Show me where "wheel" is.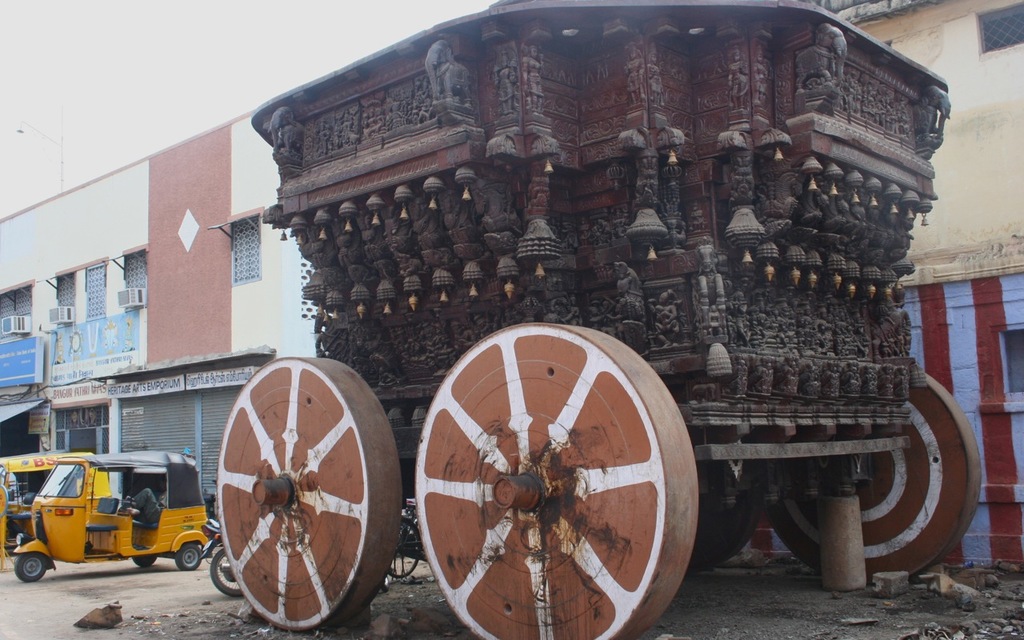
"wheel" is at 383/323/711/634.
